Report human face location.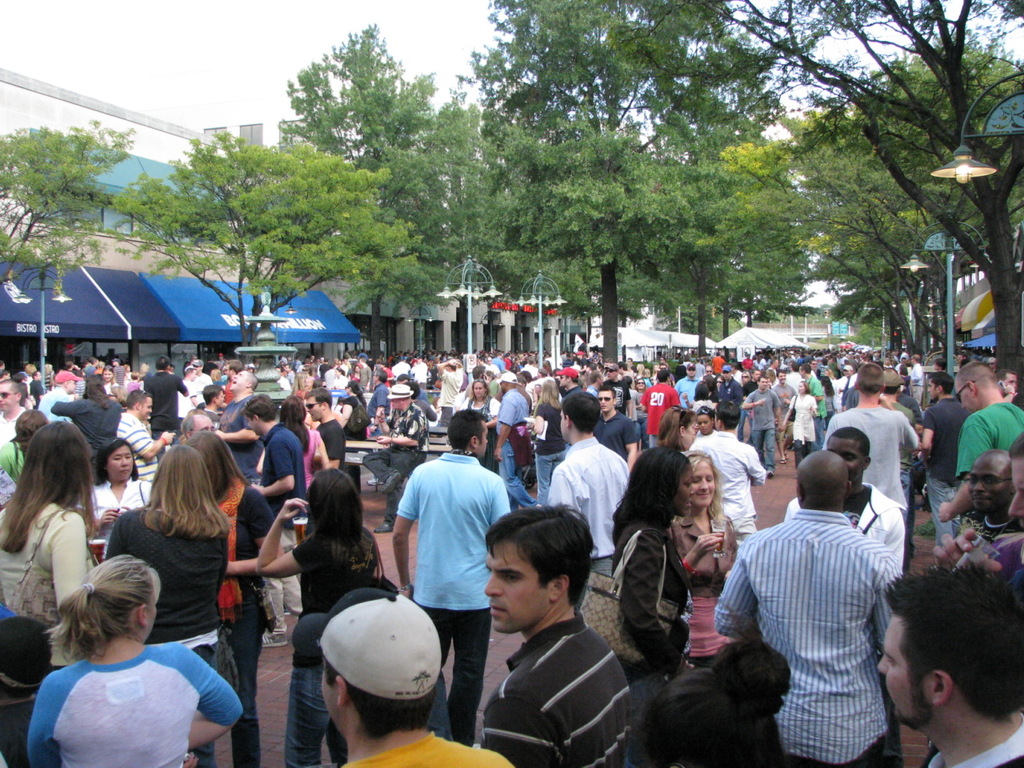
Report: bbox(598, 393, 615, 413).
